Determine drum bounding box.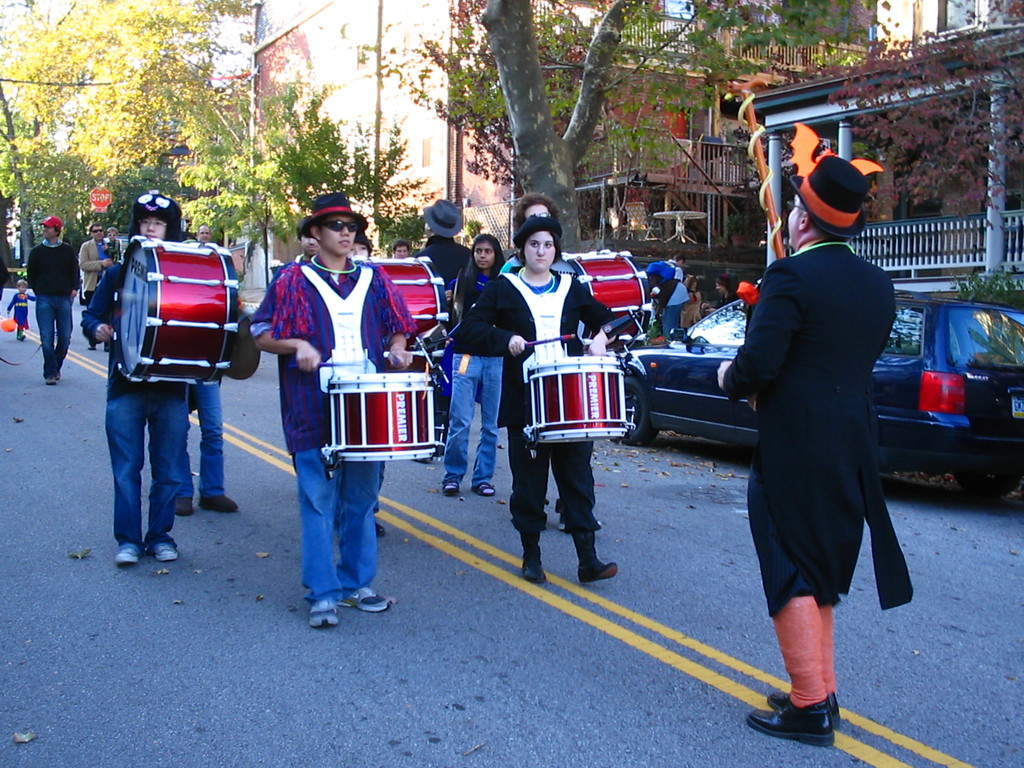
Determined: bbox(319, 372, 447, 464).
